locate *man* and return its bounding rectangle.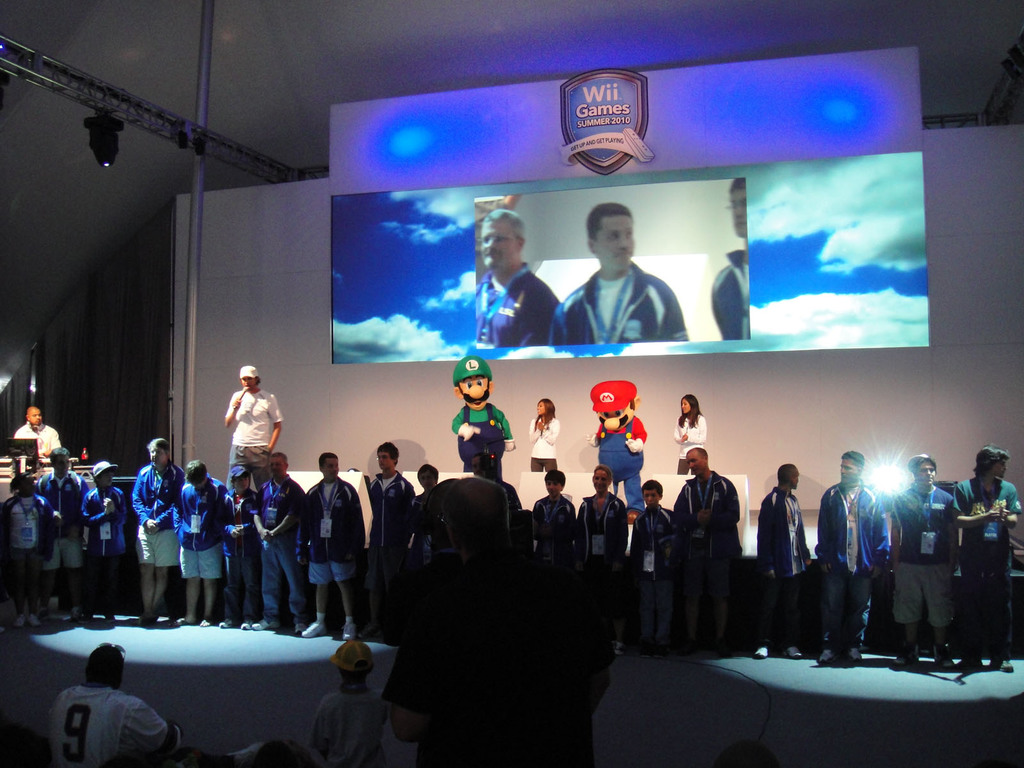
x1=891, y1=452, x2=957, y2=663.
